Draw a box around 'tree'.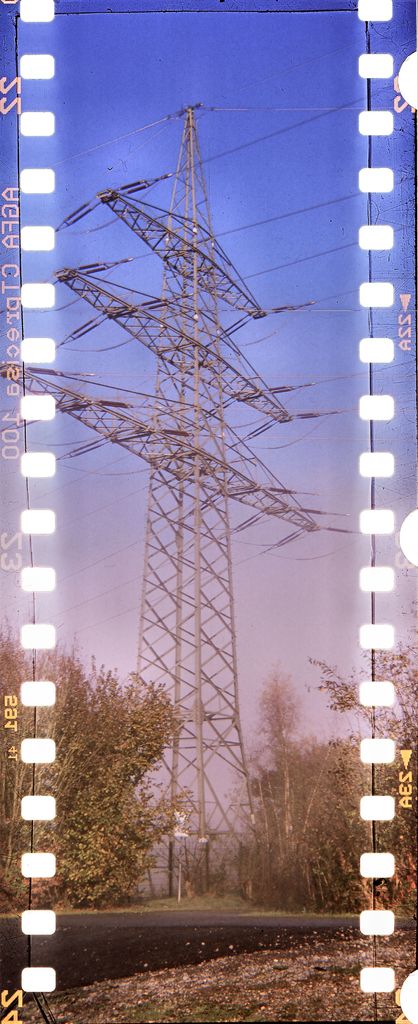
crop(0, 636, 81, 910).
